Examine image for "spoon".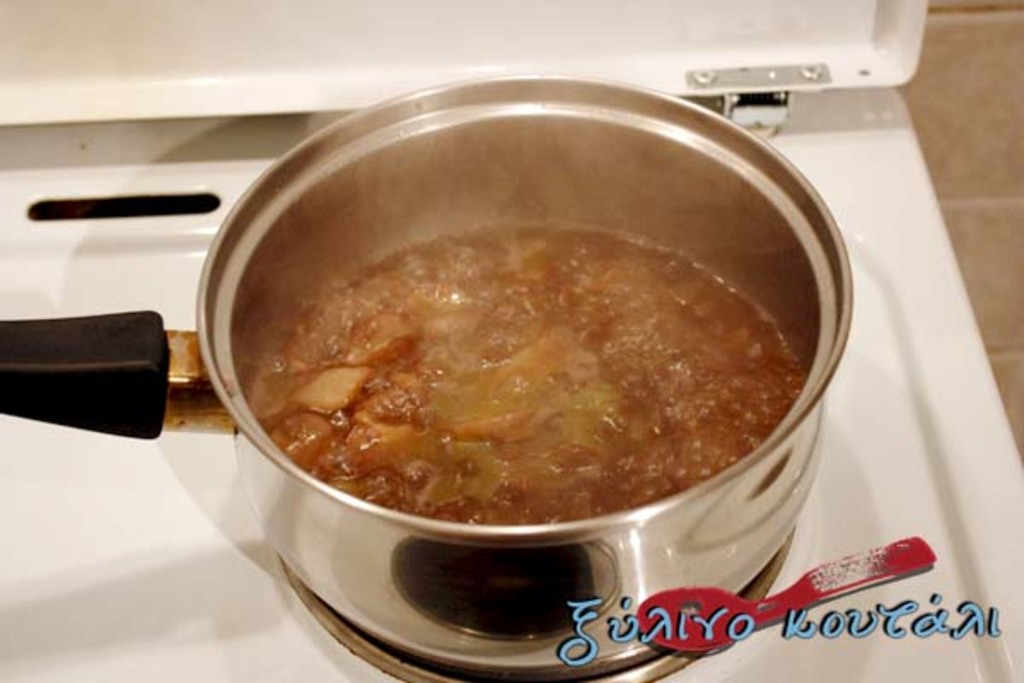
Examination result: l=637, t=533, r=937, b=657.
